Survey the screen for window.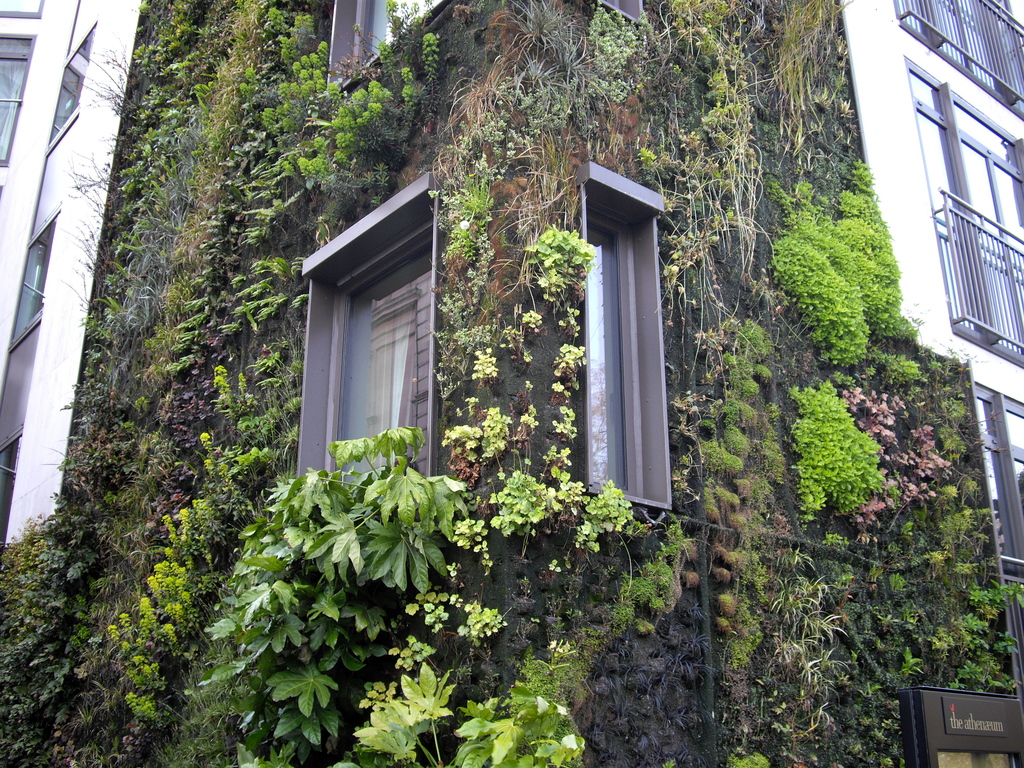
Survey found: x1=902, y1=60, x2=1023, y2=362.
